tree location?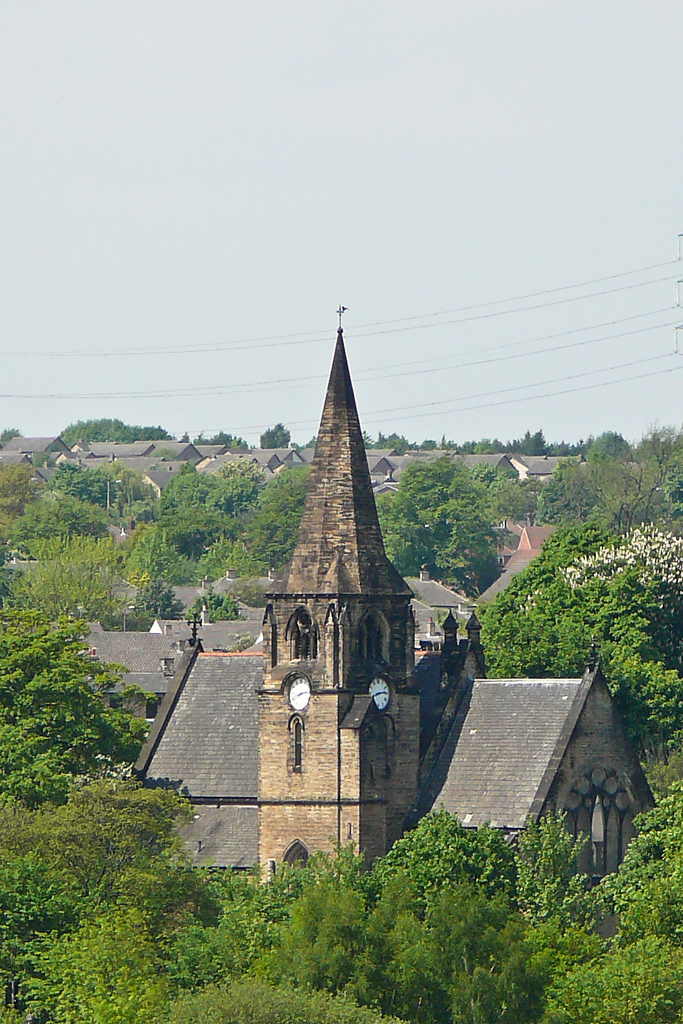
[221,458,320,560]
